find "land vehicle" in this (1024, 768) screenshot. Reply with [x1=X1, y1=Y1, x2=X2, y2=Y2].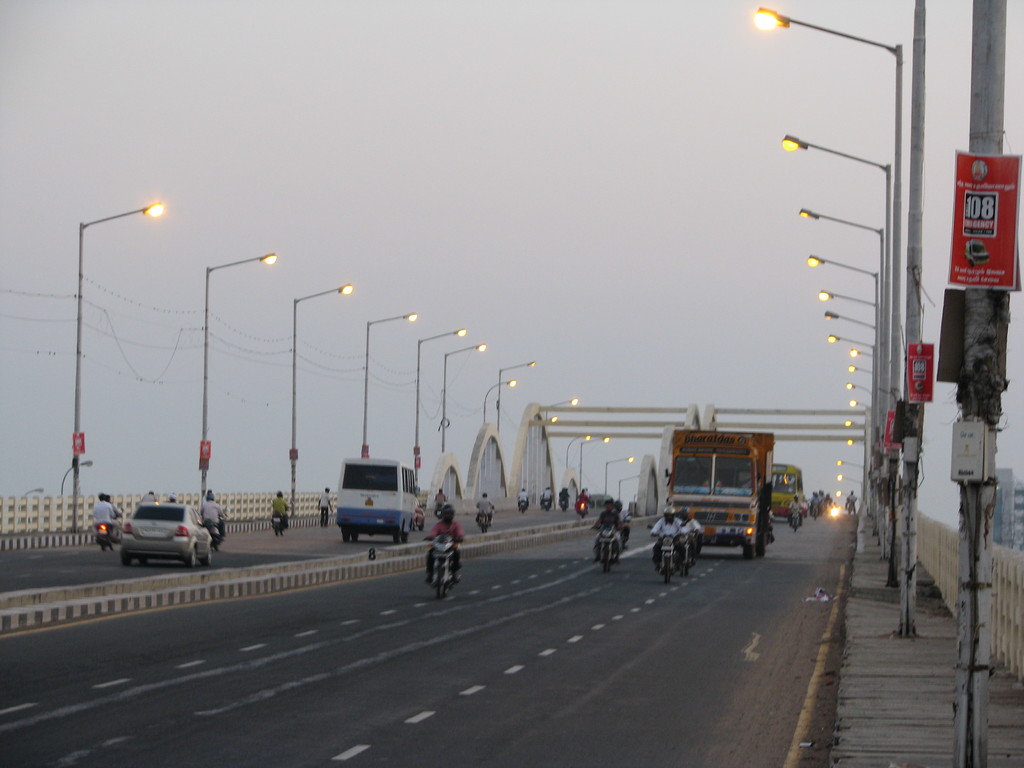
[x1=520, y1=502, x2=525, y2=514].
